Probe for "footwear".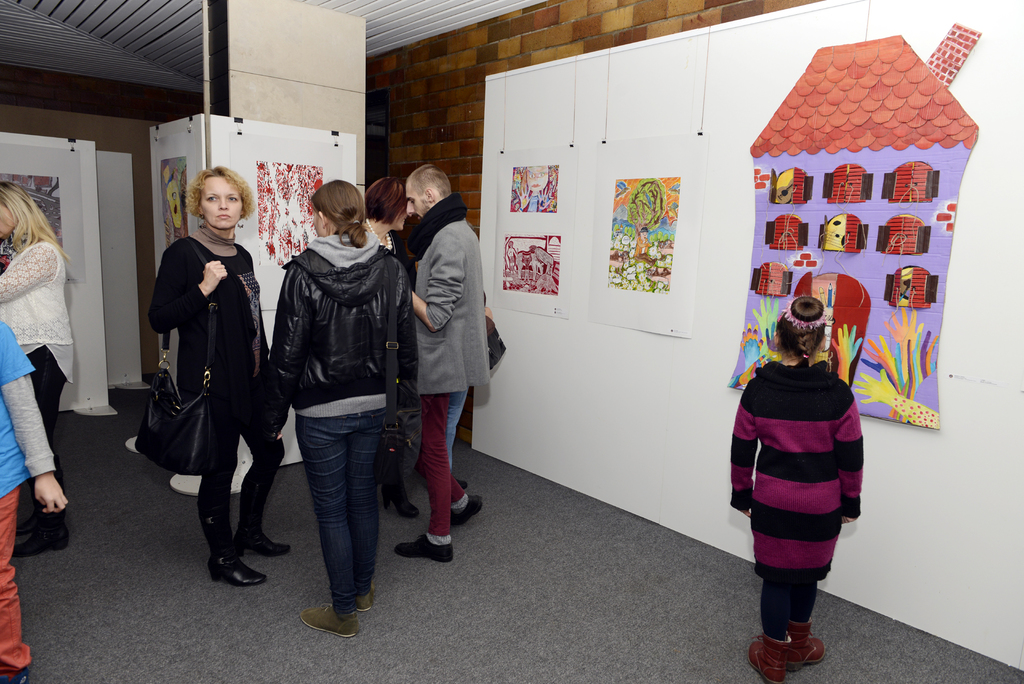
Probe result: detection(298, 598, 362, 637).
